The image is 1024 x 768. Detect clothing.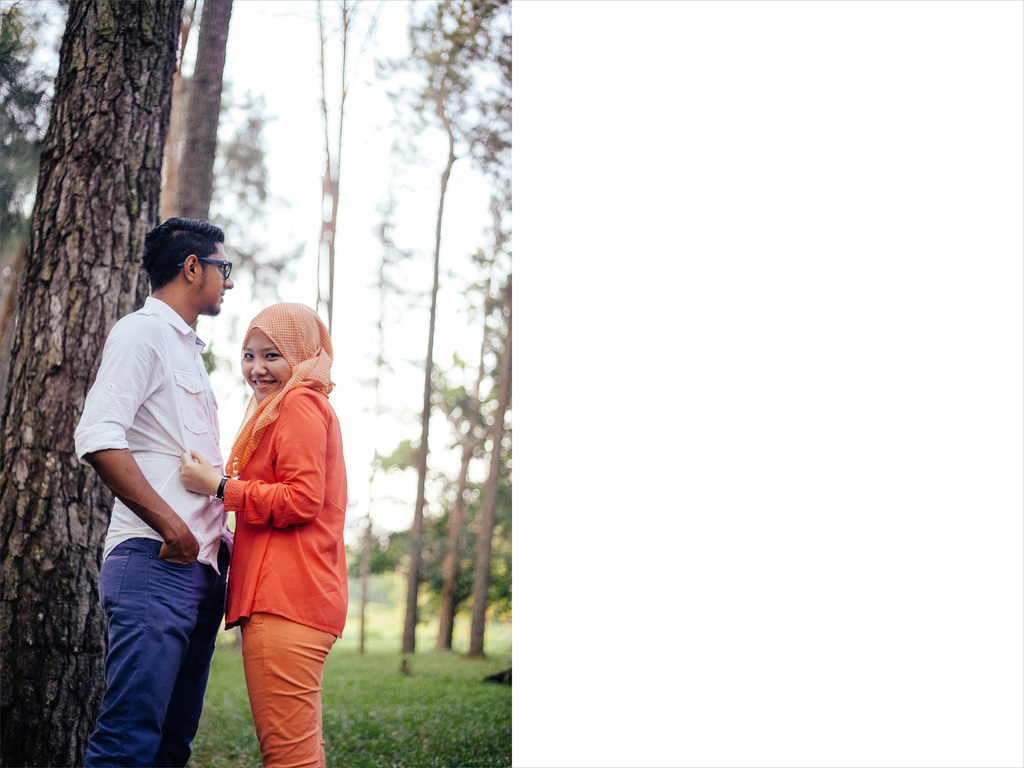
Detection: 214:294:344:756.
